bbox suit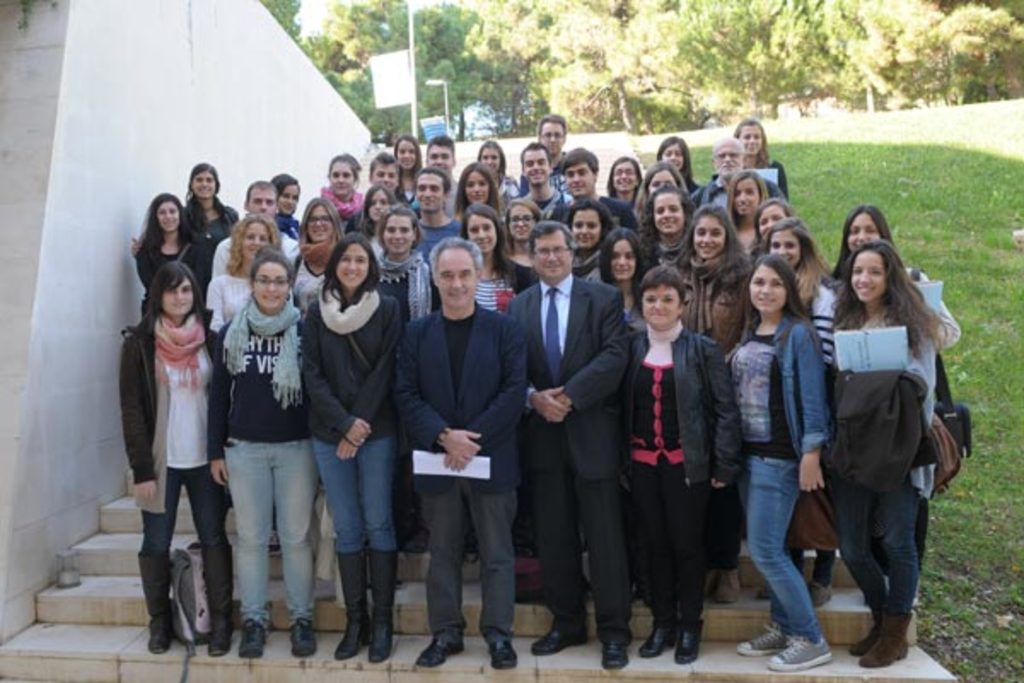
<region>399, 260, 531, 649</region>
